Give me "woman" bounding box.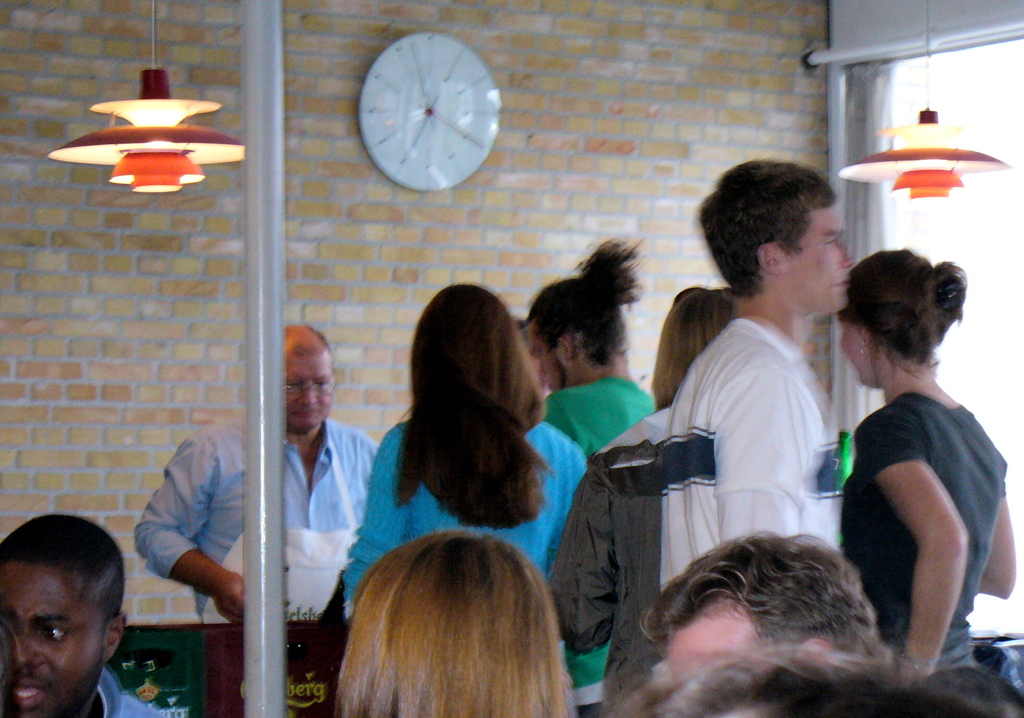
[331, 531, 582, 717].
